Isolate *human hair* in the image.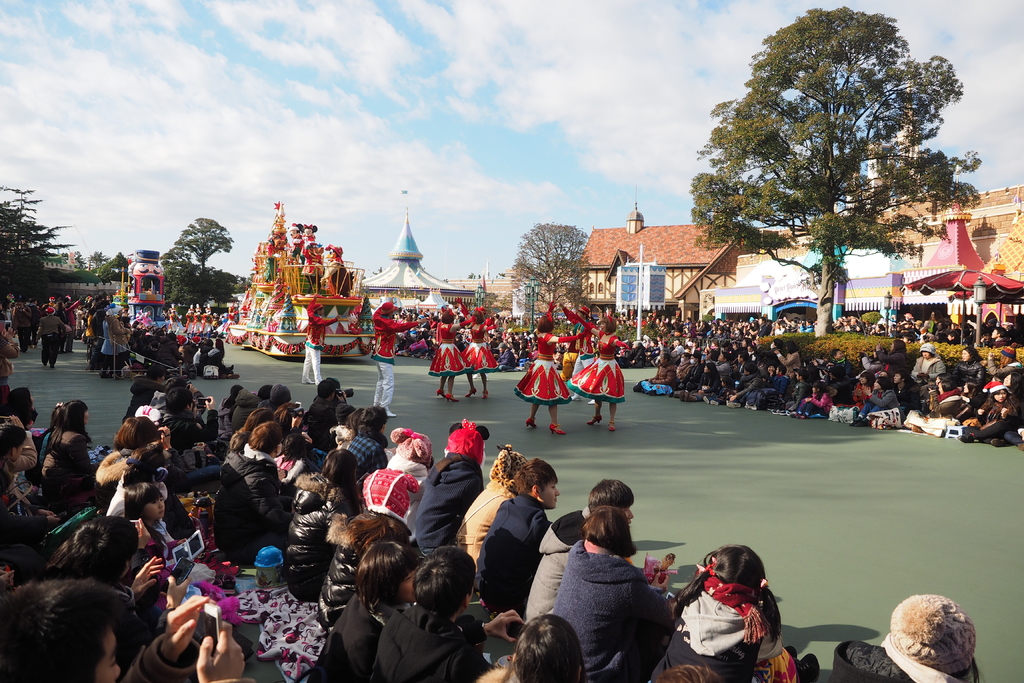
Isolated region: <region>8, 580, 130, 676</region>.
